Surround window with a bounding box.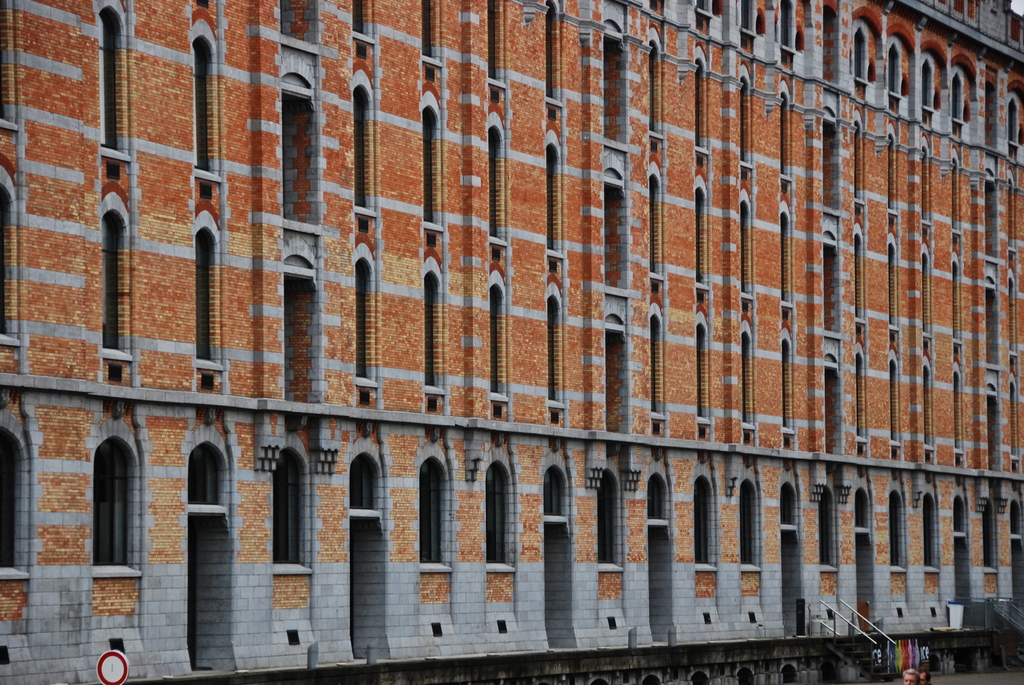
<bbox>884, 19, 913, 98</bbox>.
